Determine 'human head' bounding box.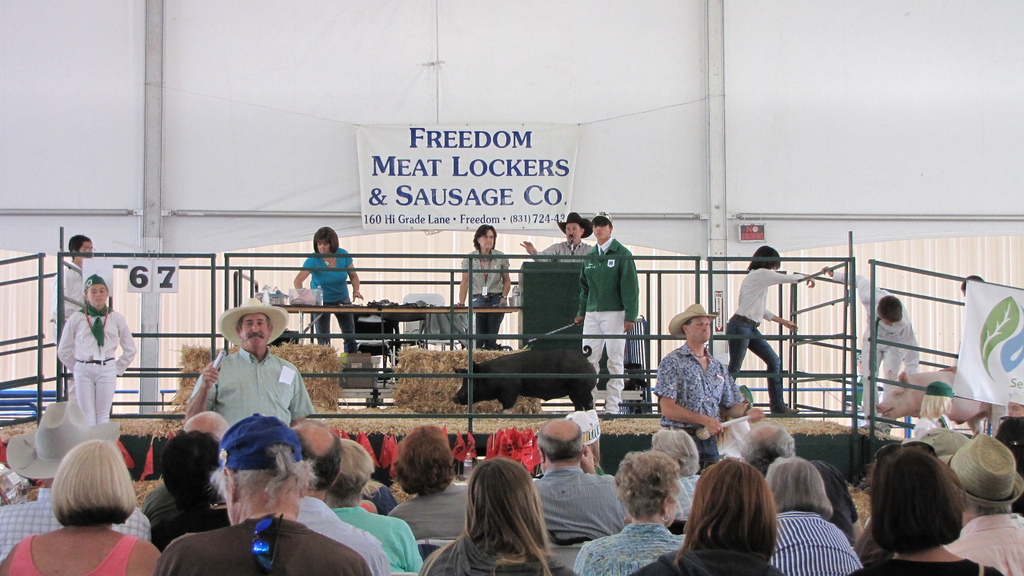
Determined: crop(467, 225, 500, 251).
